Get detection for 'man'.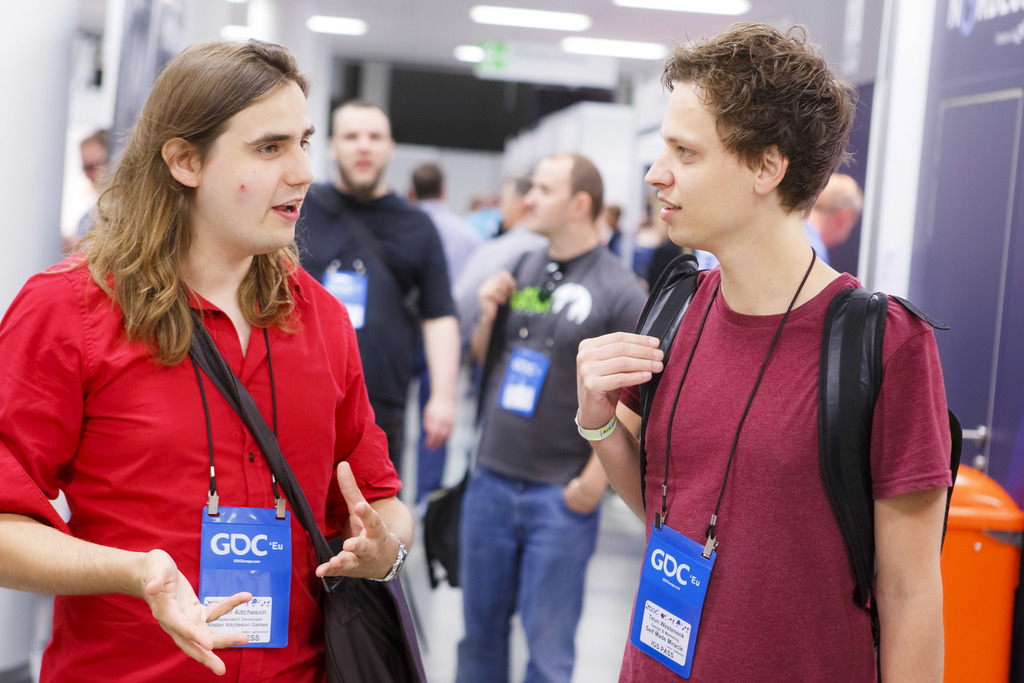
Detection: rect(412, 157, 472, 288).
